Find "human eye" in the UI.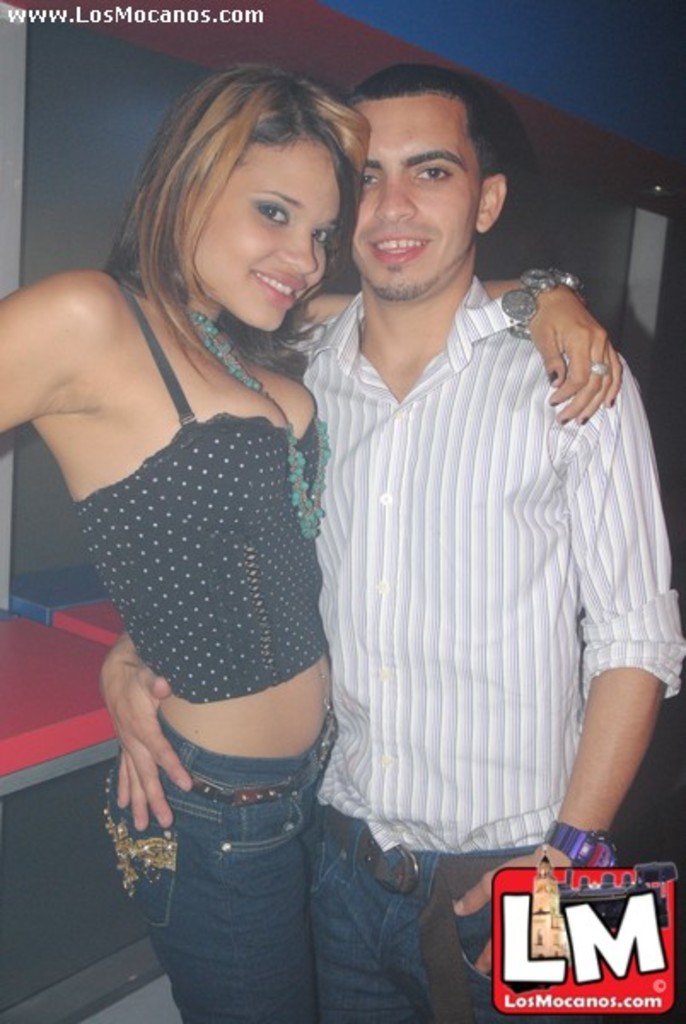
UI element at (x1=305, y1=224, x2=336, y2=247).
